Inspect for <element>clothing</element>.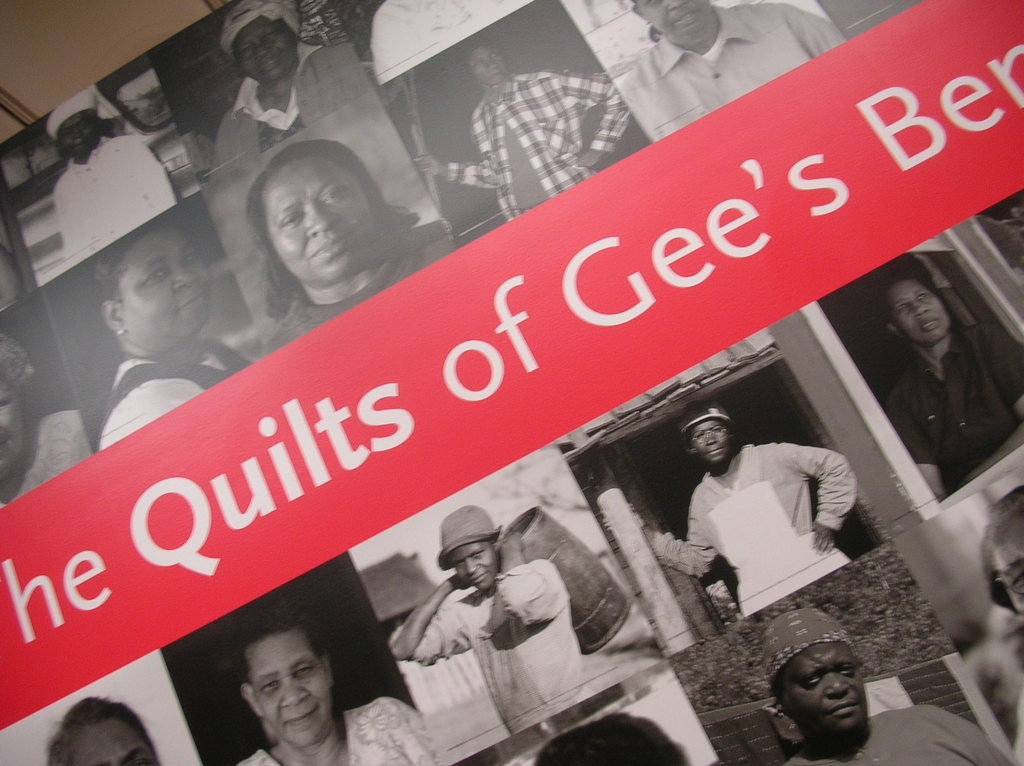
Inspection: x1=243, y1=694, x2=445, y2=765.
